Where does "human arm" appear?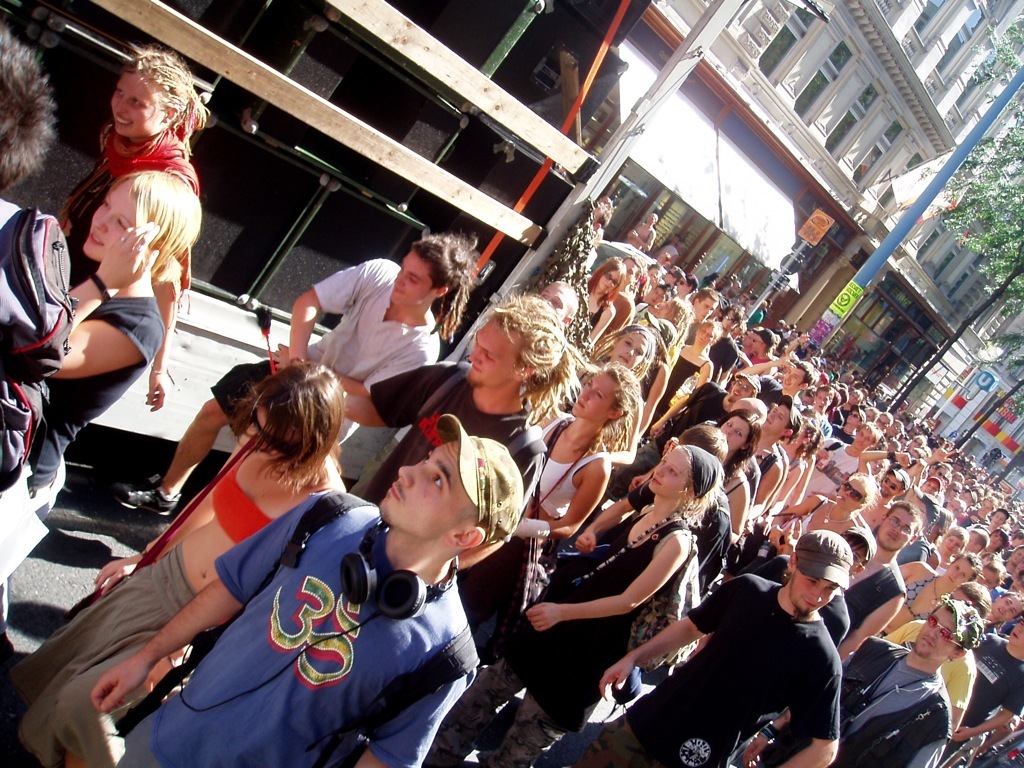
Appears at (760,652,845,767).
